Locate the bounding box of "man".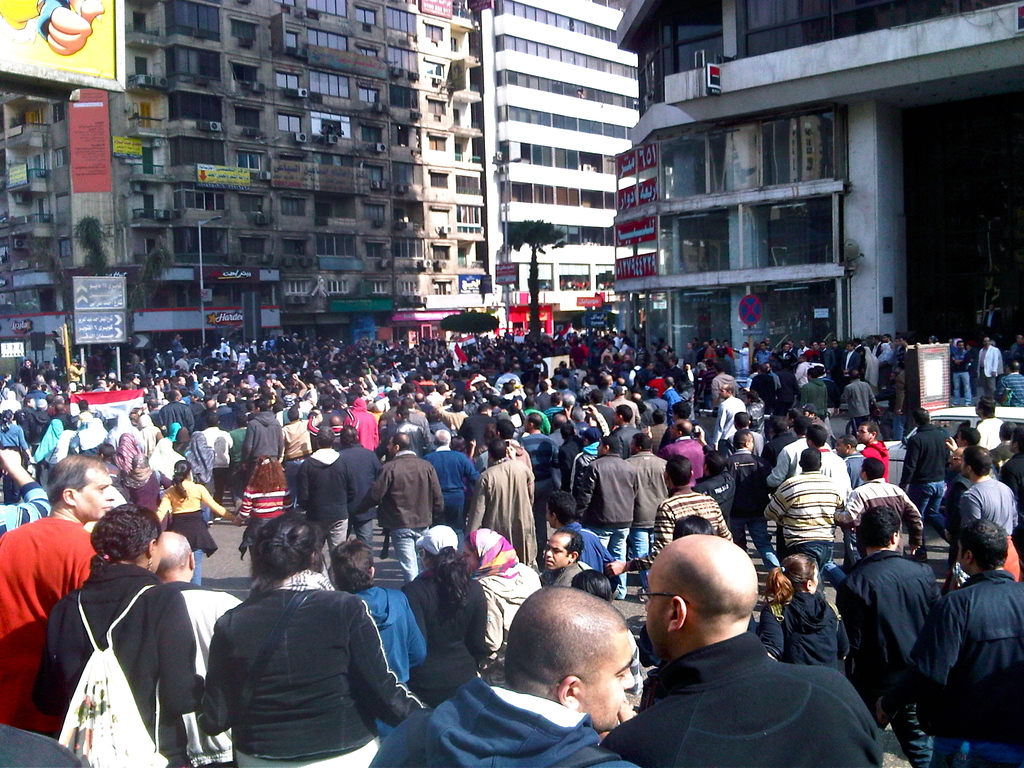
Bounding box: 898 410 960 562.
